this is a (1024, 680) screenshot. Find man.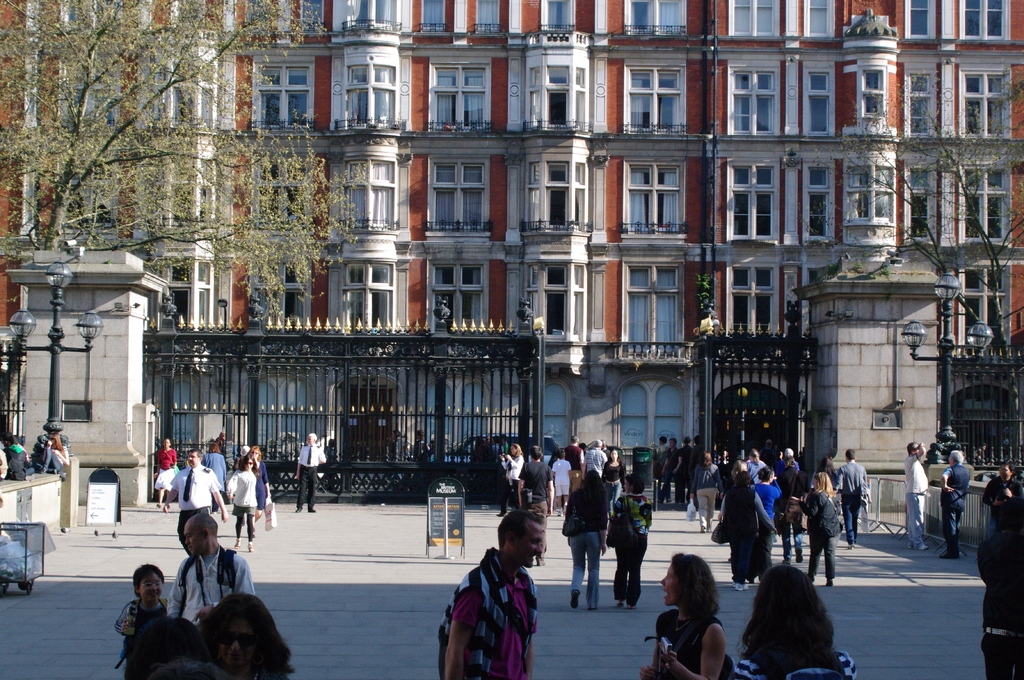
Bounding box: [566, 433, 583, 508].
